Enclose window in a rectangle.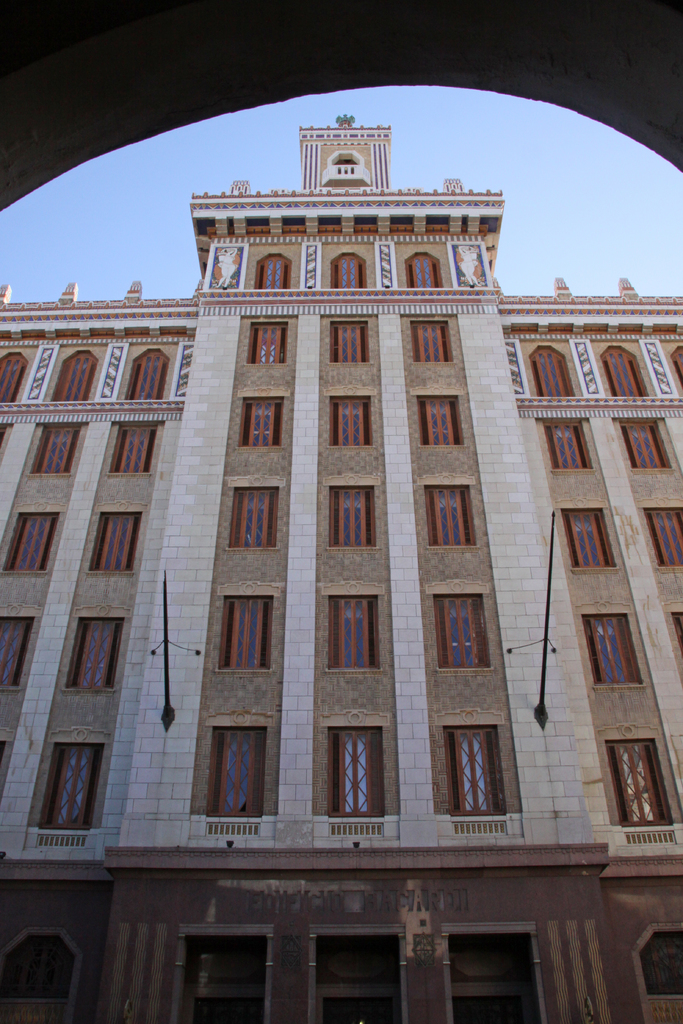
bbox=(258, 256, 292, 291).
